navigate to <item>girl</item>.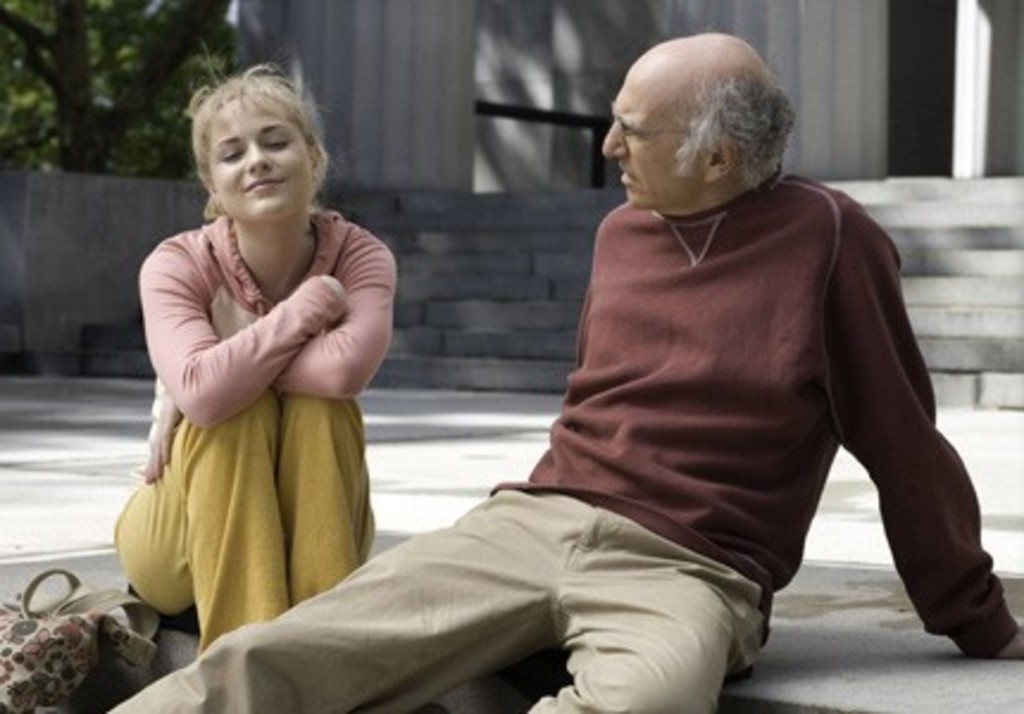
Navigation target: BBox(114, 67, 400, 652).
